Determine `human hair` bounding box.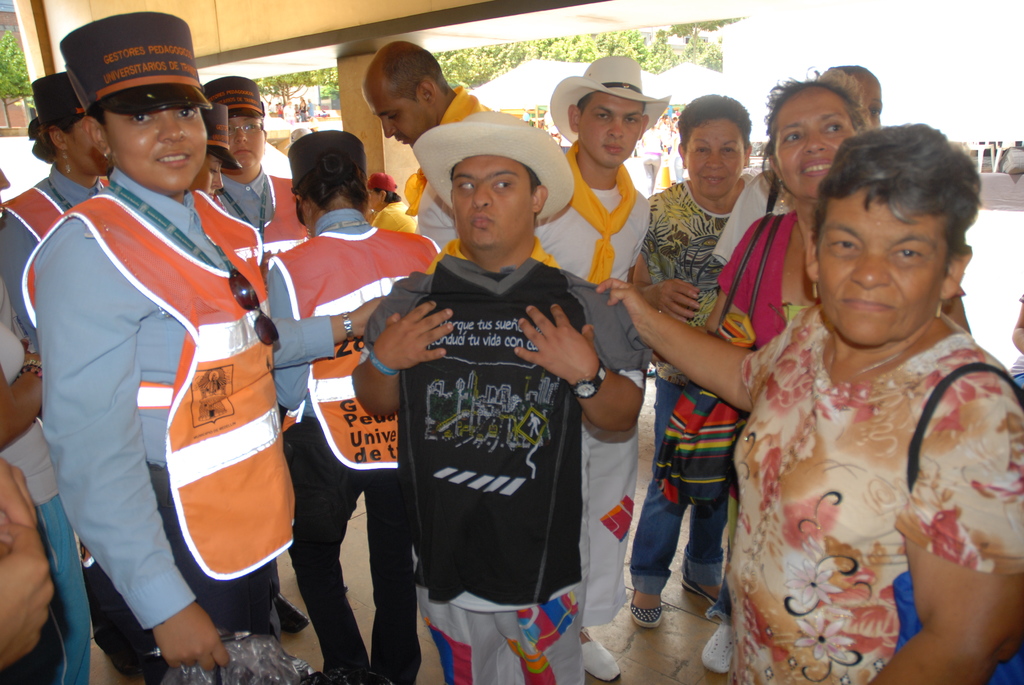
Determined: box(812, 117, 984, 280).
